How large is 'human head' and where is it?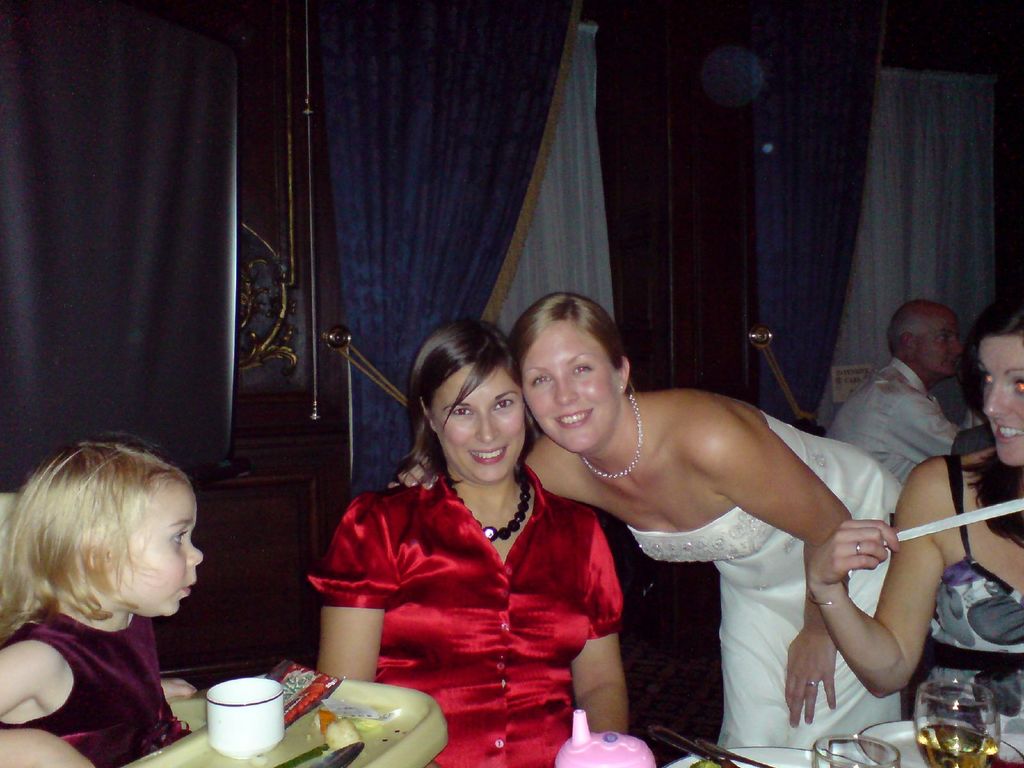
Bounding box: bbox=[953, 288, 1023, 465].
